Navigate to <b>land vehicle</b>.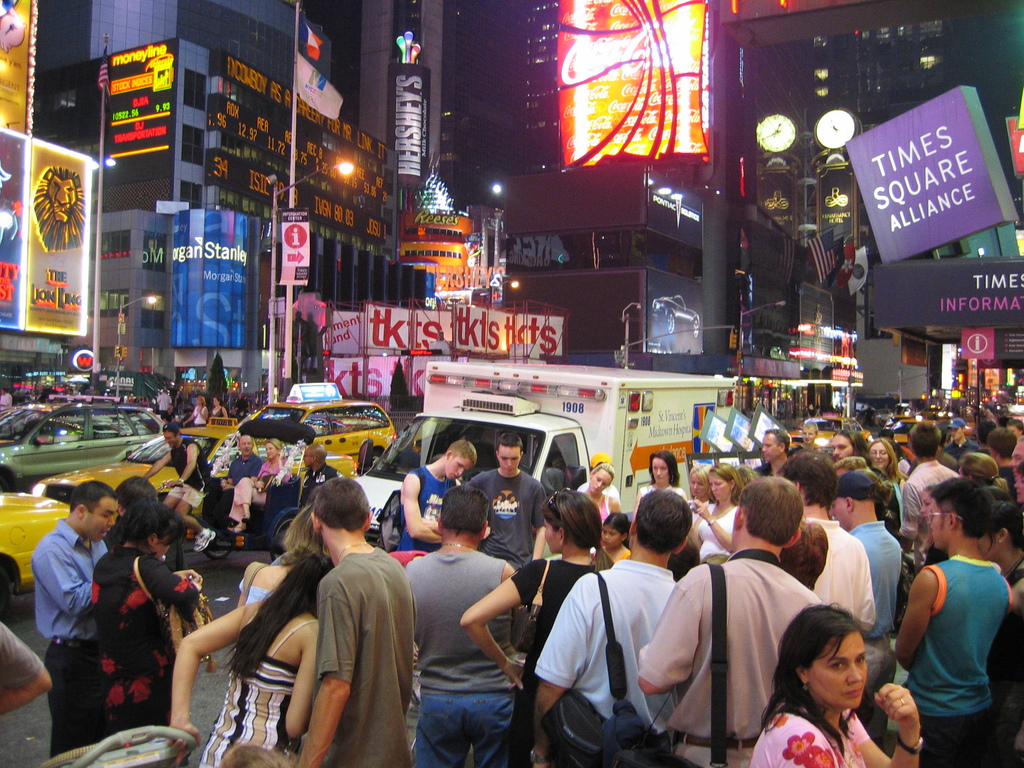
Navigation target: region(165, 420, 319, 564).
